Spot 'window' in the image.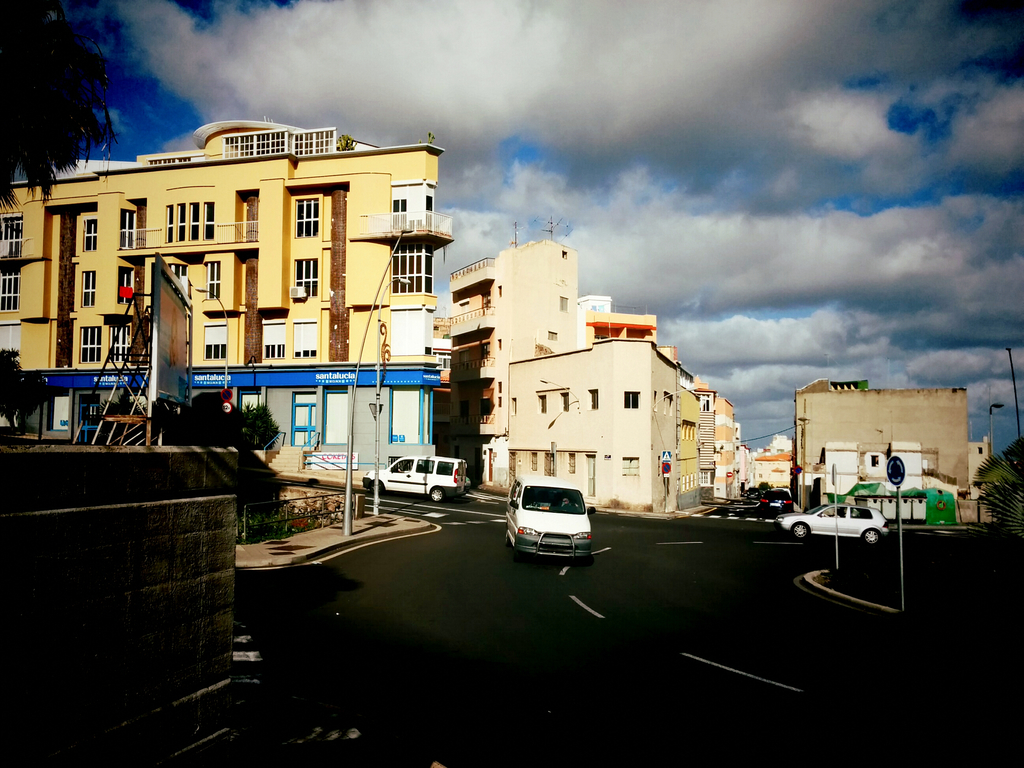
'window' found at bbox=[394, 246, 433, 295].
